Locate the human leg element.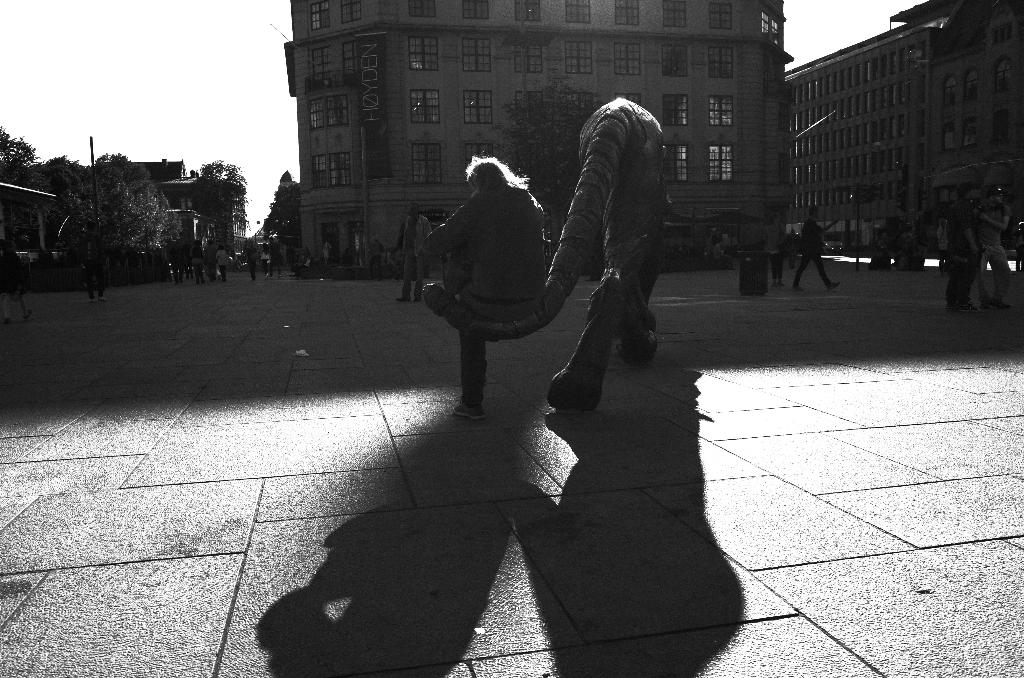
Element bbox: <region>980, 243, 992, 307</region>.
